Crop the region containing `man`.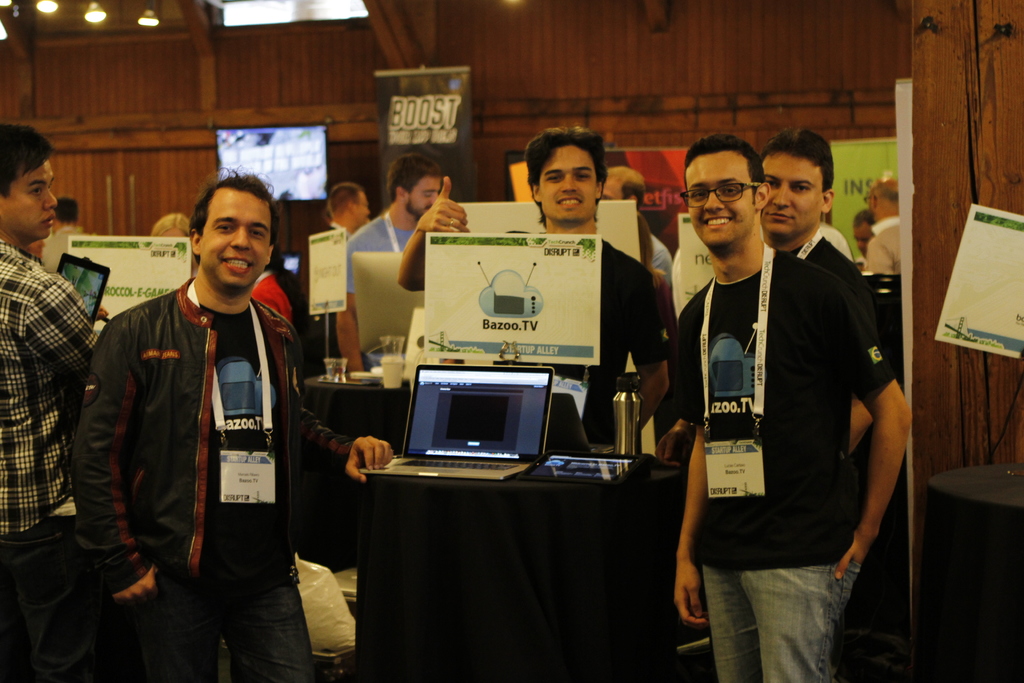
Crop region: region(38, 190, 97, 281).
